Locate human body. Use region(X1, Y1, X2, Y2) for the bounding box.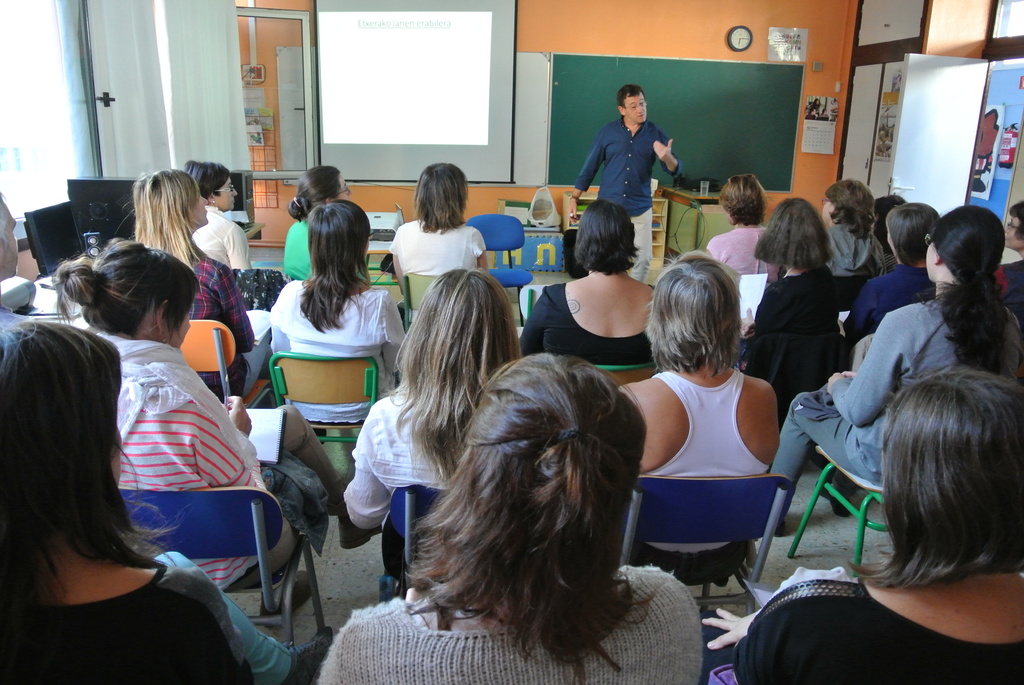
region(133, 171, 253, 404).
